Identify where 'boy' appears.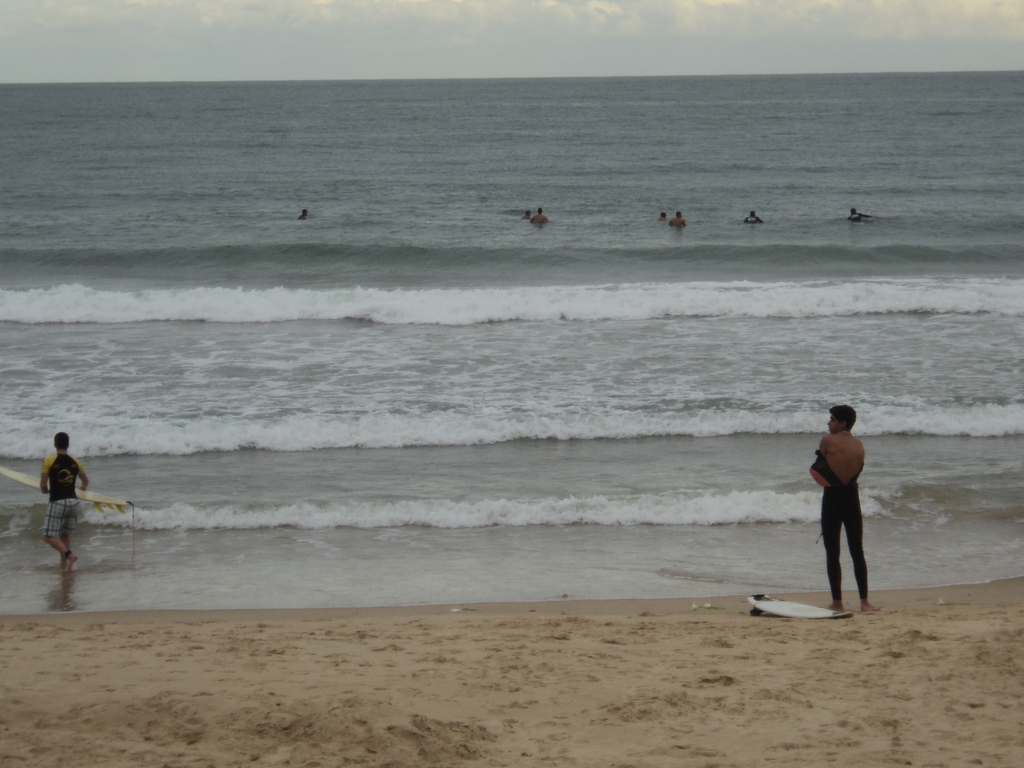
Appears at crop(36, 431, 90, 573).
